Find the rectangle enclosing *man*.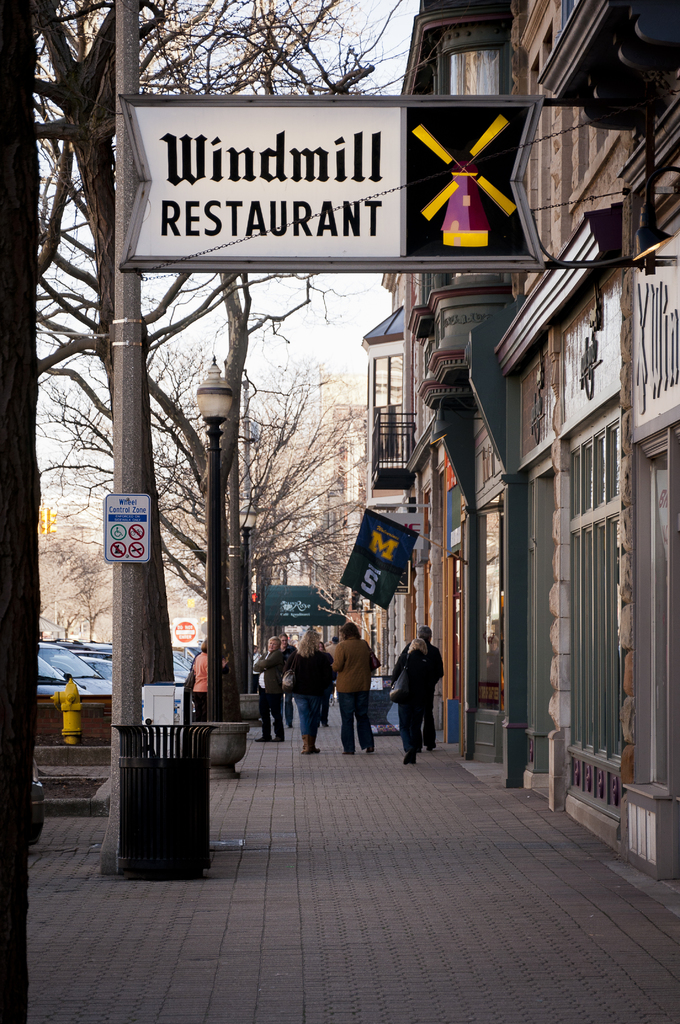
<region>284, 634, 299, 728</region>.
